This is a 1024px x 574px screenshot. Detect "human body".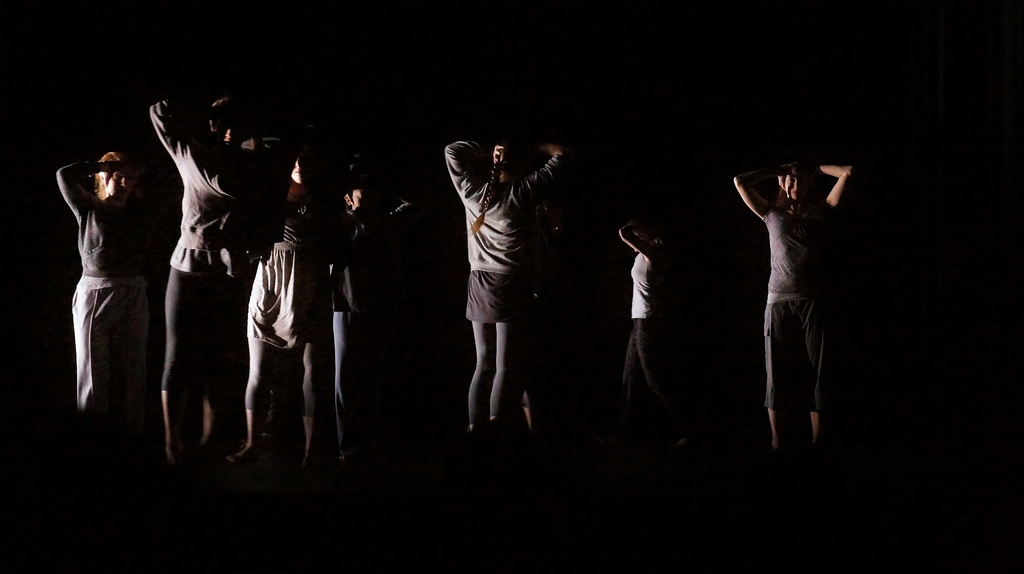
box(447, 136, 558, 438).
